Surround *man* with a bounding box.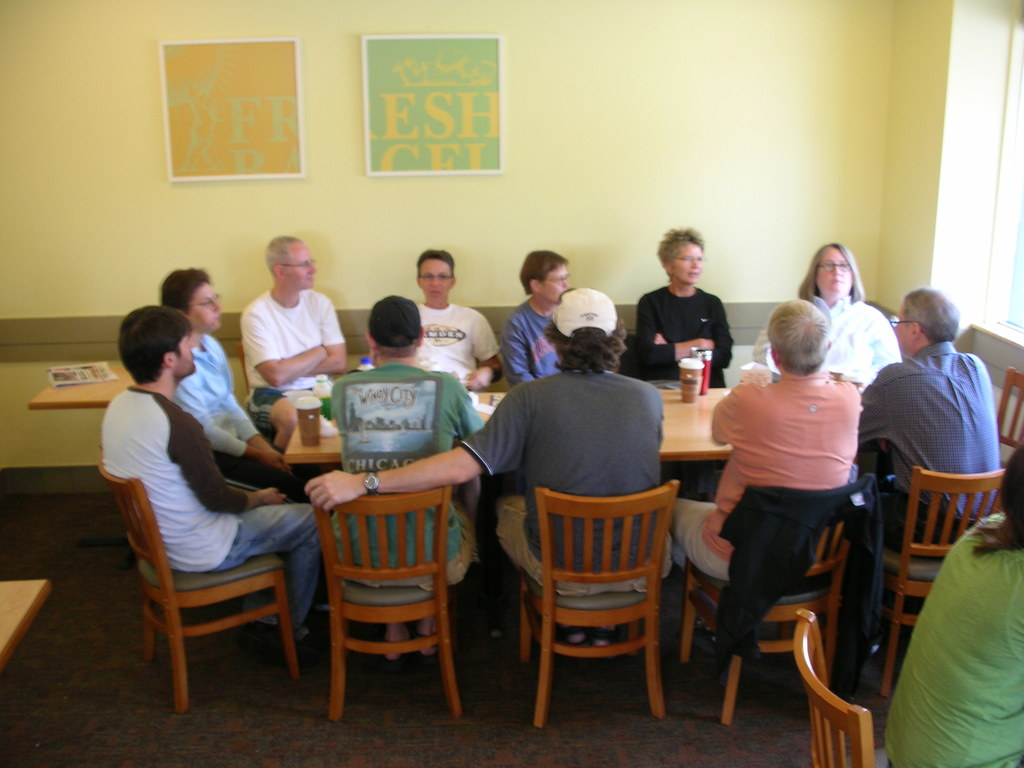
[left=504, top=237, right=575, bottom=389].
